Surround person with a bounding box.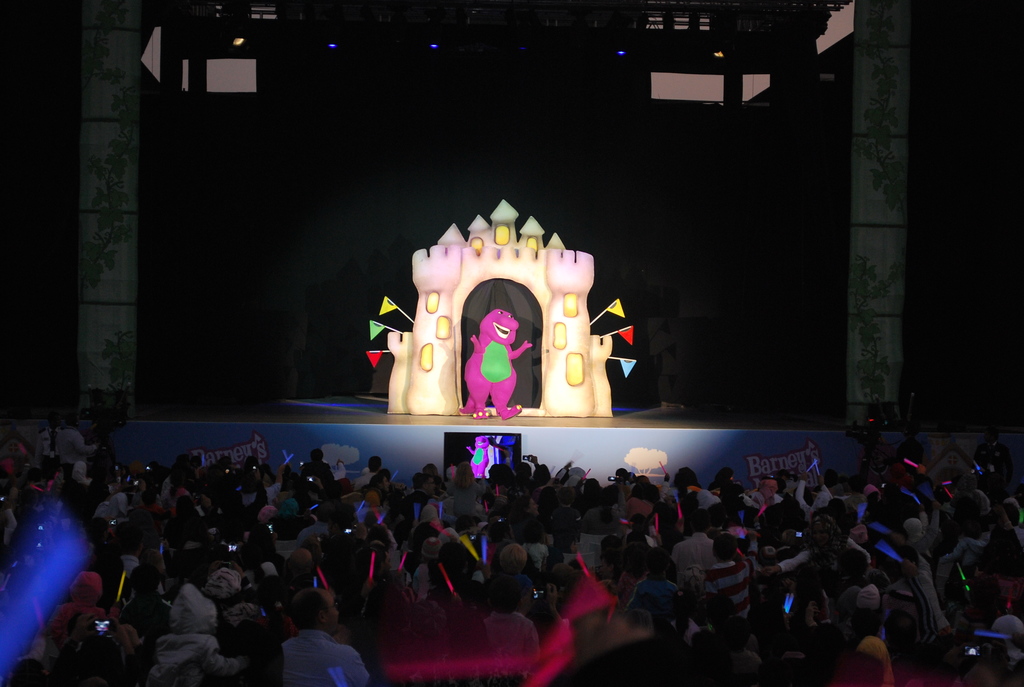
left=741, top=516, right=858, bottom=591.
